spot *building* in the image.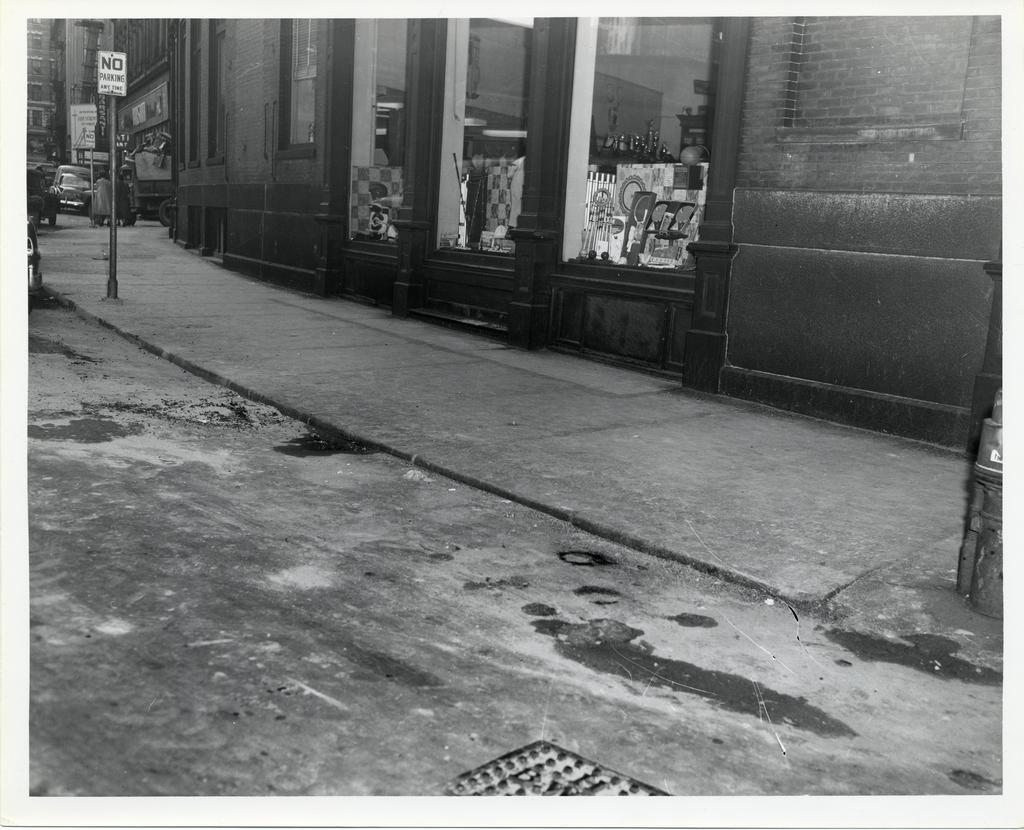
*building* found at bbox(99, 4, 1023, 451).
